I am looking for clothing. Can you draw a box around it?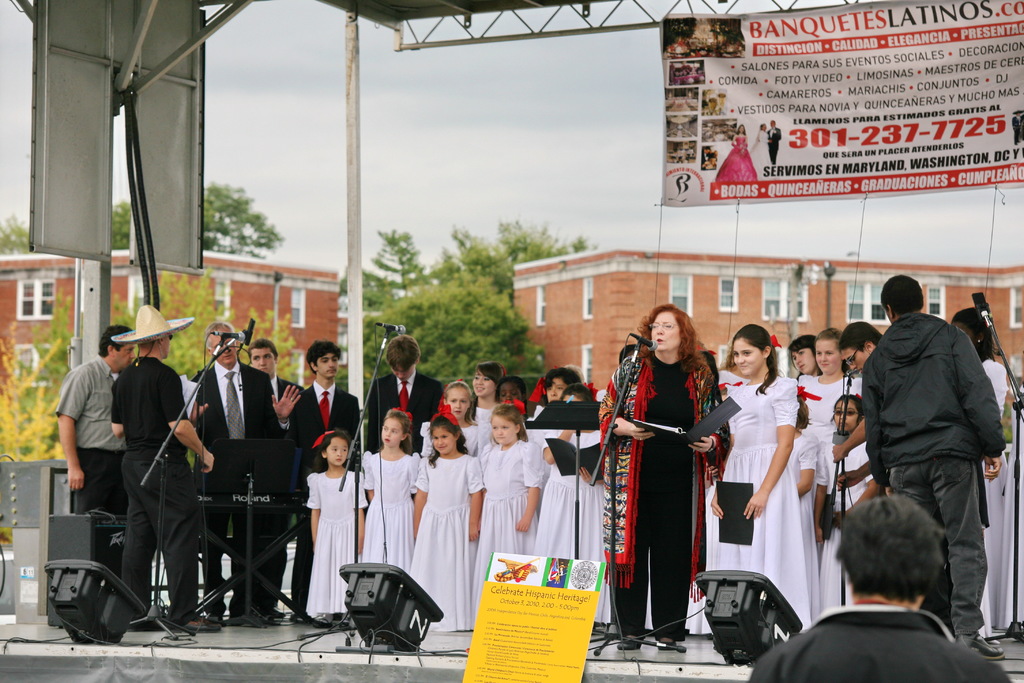
Sure, the bounding box is (x1=891, y1=457, x2=994, y2=627).
